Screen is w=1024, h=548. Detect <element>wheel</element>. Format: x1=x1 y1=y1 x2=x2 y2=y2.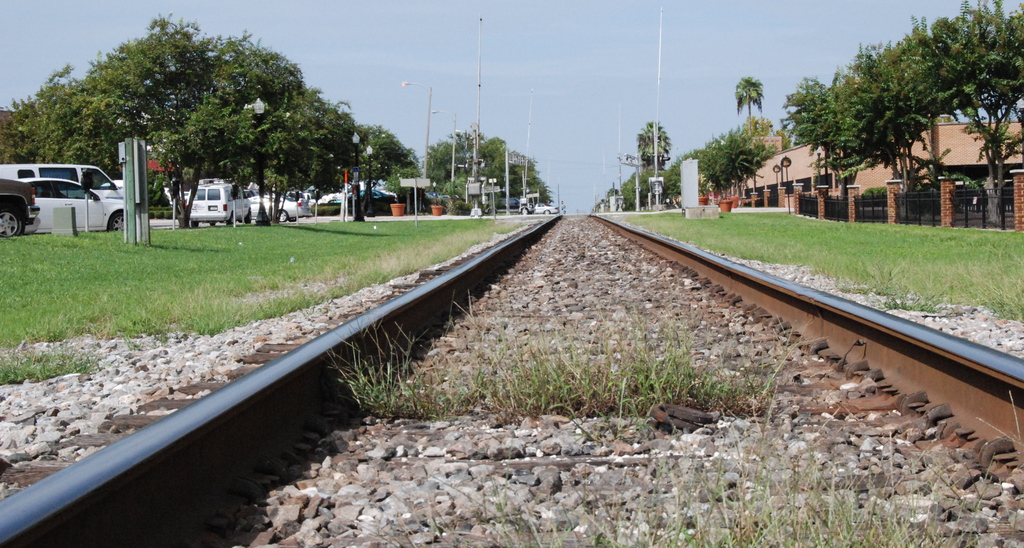
x1=107 y1=211 x2=127 y2=233.
